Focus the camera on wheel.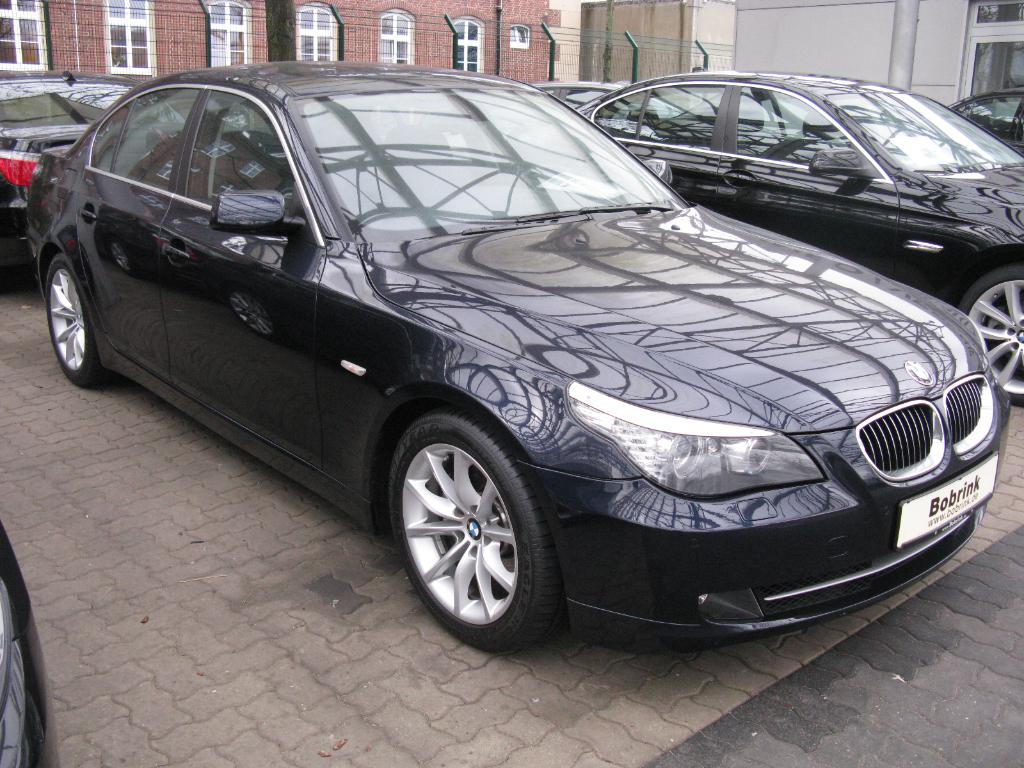
Focus region: Rect(35, 250, 99, 396).
